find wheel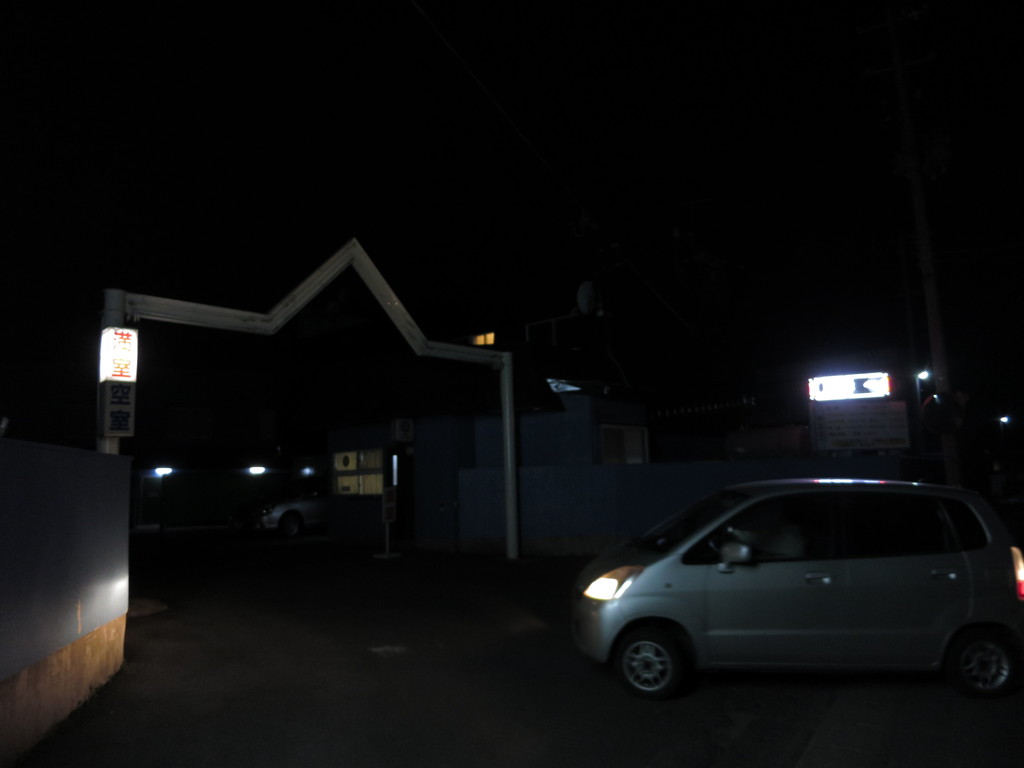
crop(943, 625, 1012, 714)
